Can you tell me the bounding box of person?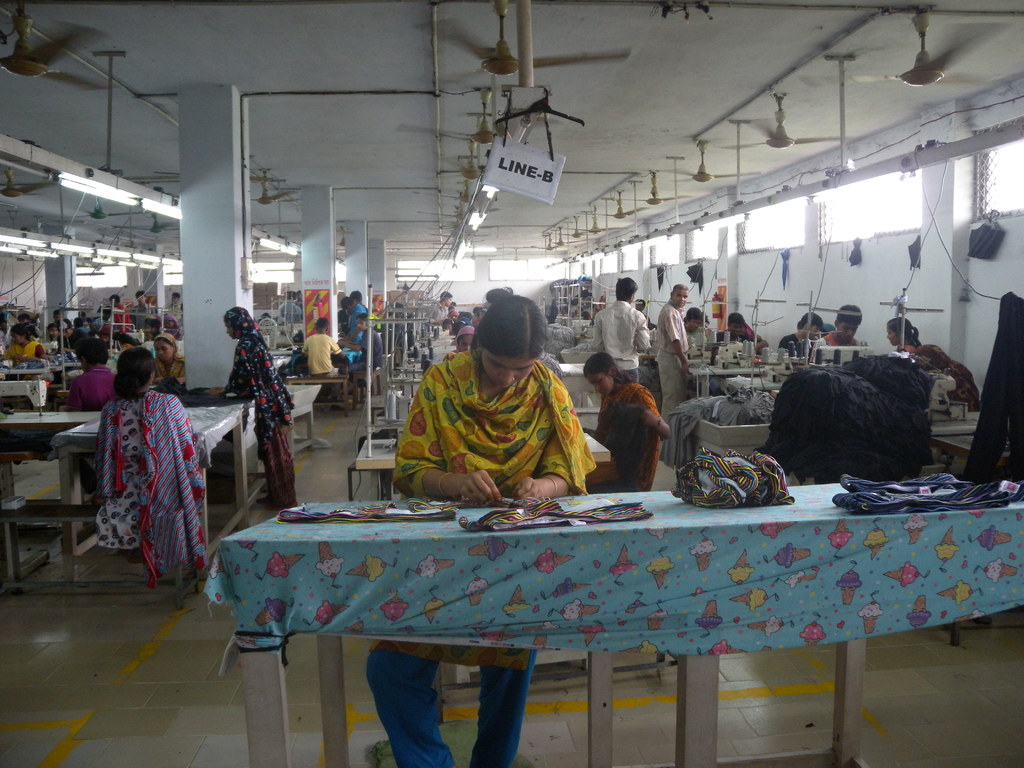
[810, 299, 868, 356].
